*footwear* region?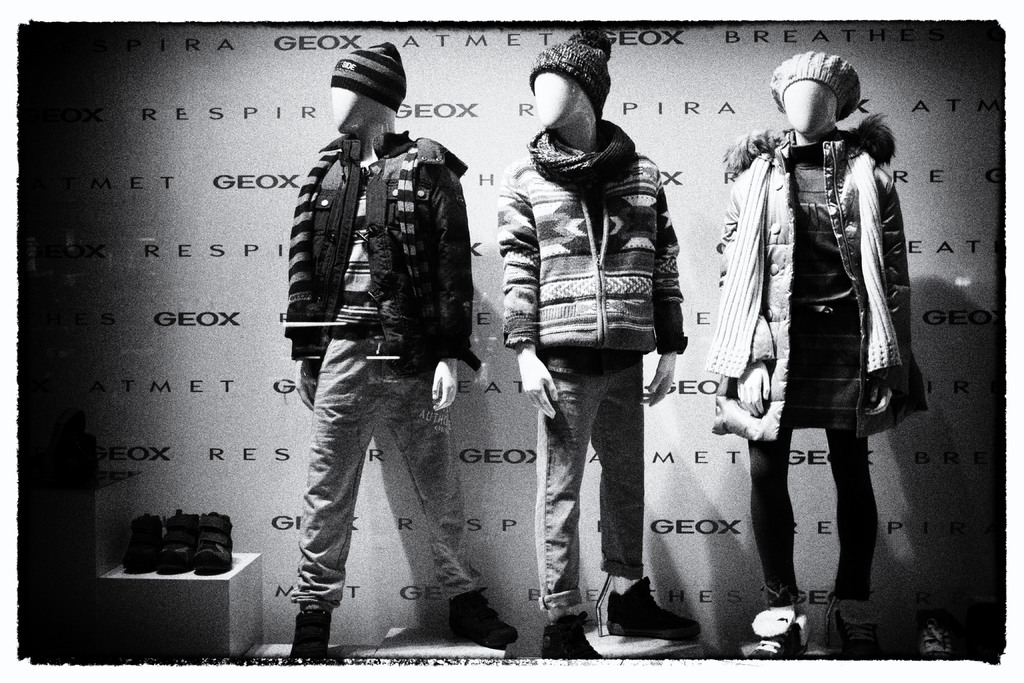
[157, 501, 196, 573]
